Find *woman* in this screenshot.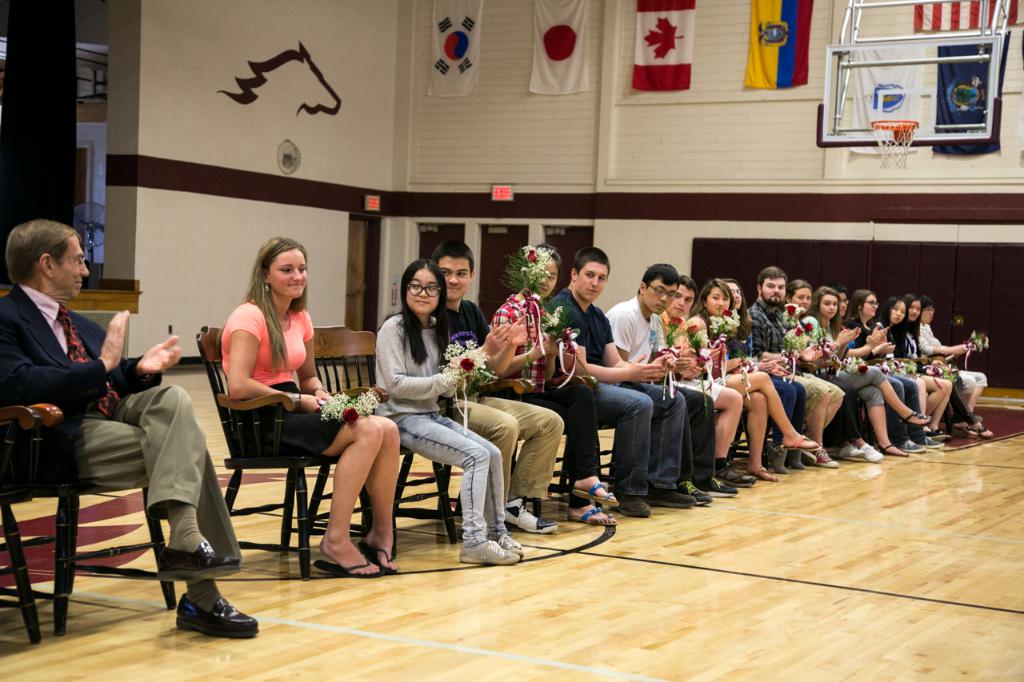
The bounding box for *woman* is region(221, 233, 398, 577).
